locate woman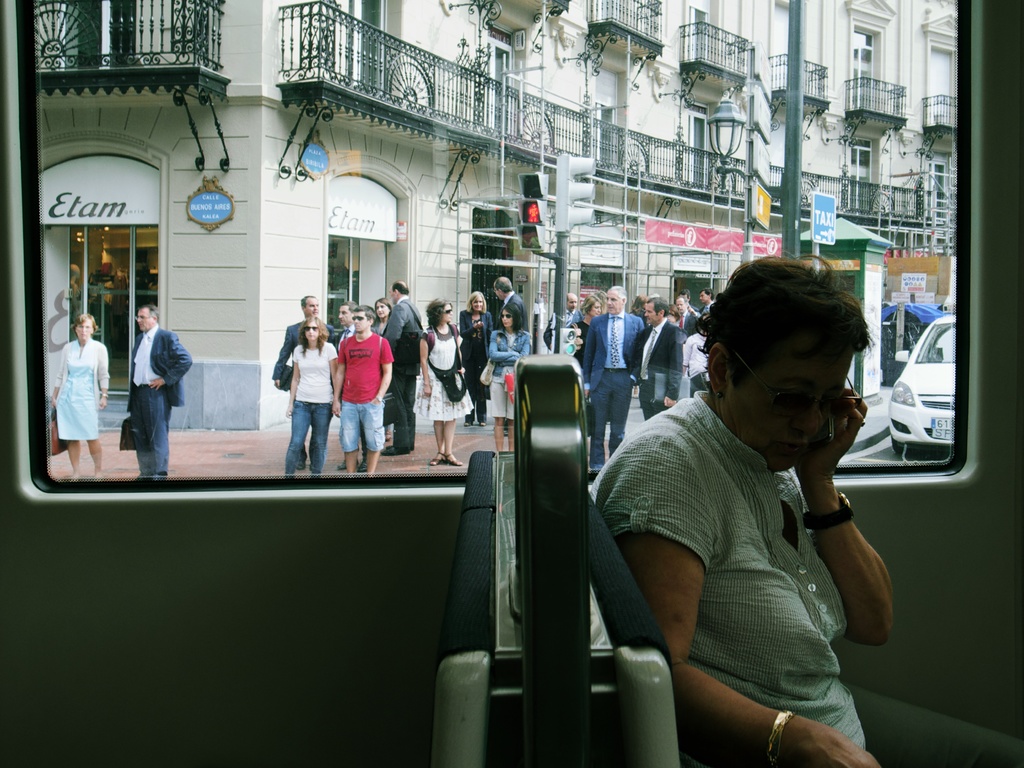
<bbox>410, 295, 473, 464</bbox>
